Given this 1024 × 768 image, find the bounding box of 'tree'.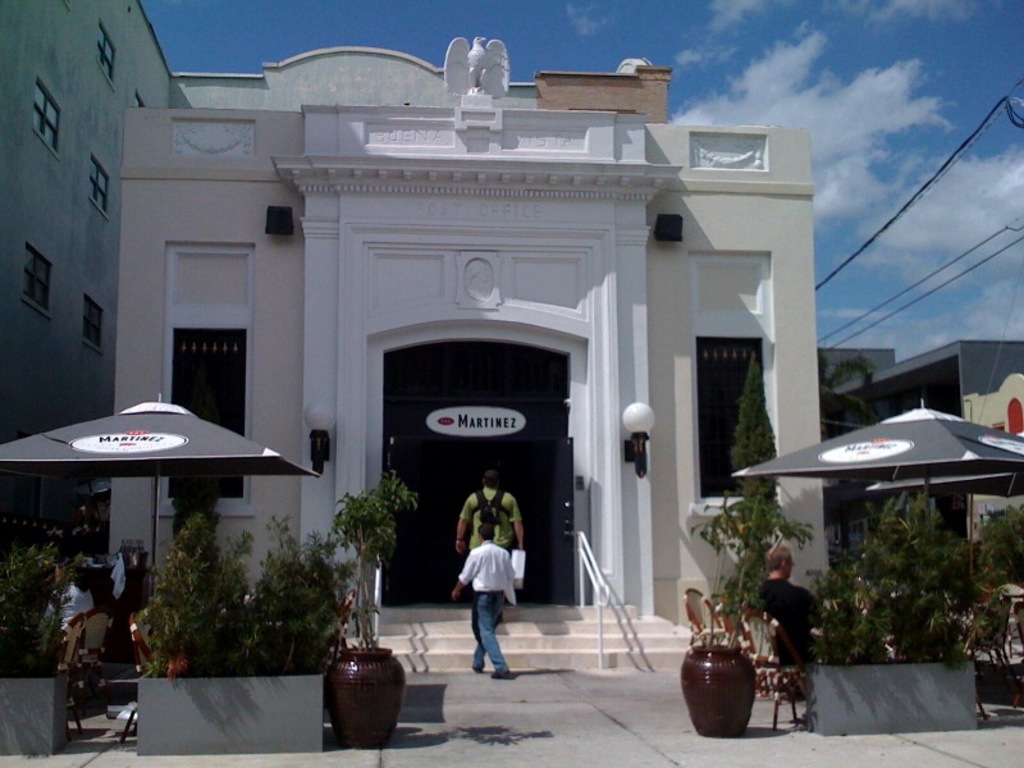
[x1=813, y1=333, x2=884, y2=449].
